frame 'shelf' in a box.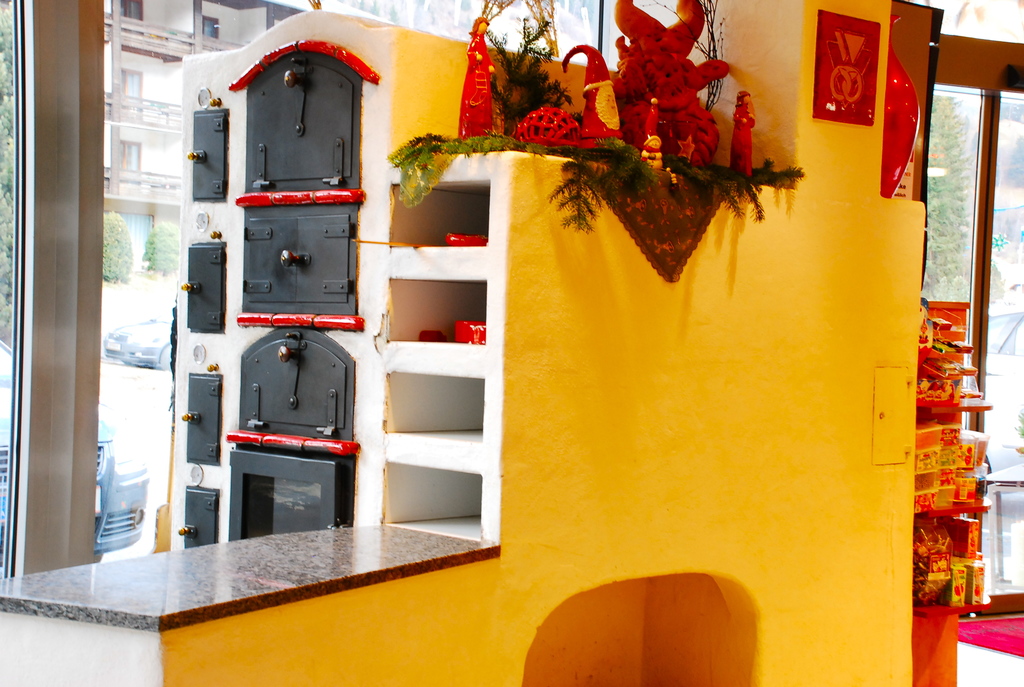
locate(168, 242, 221, 342).
